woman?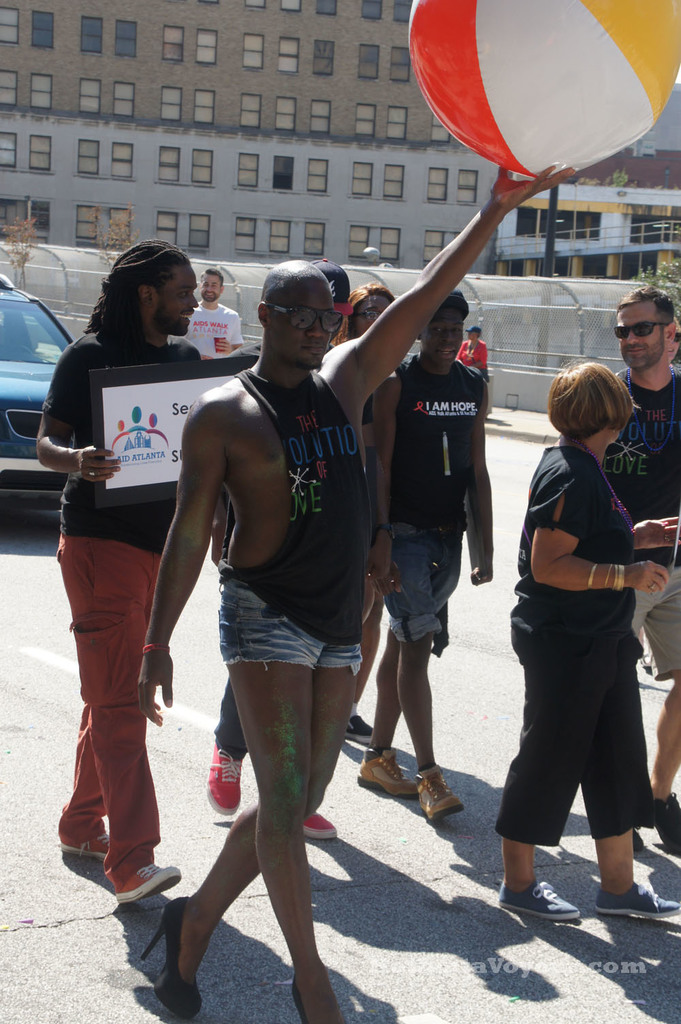
<region>333, 281, 396, 747</region>
